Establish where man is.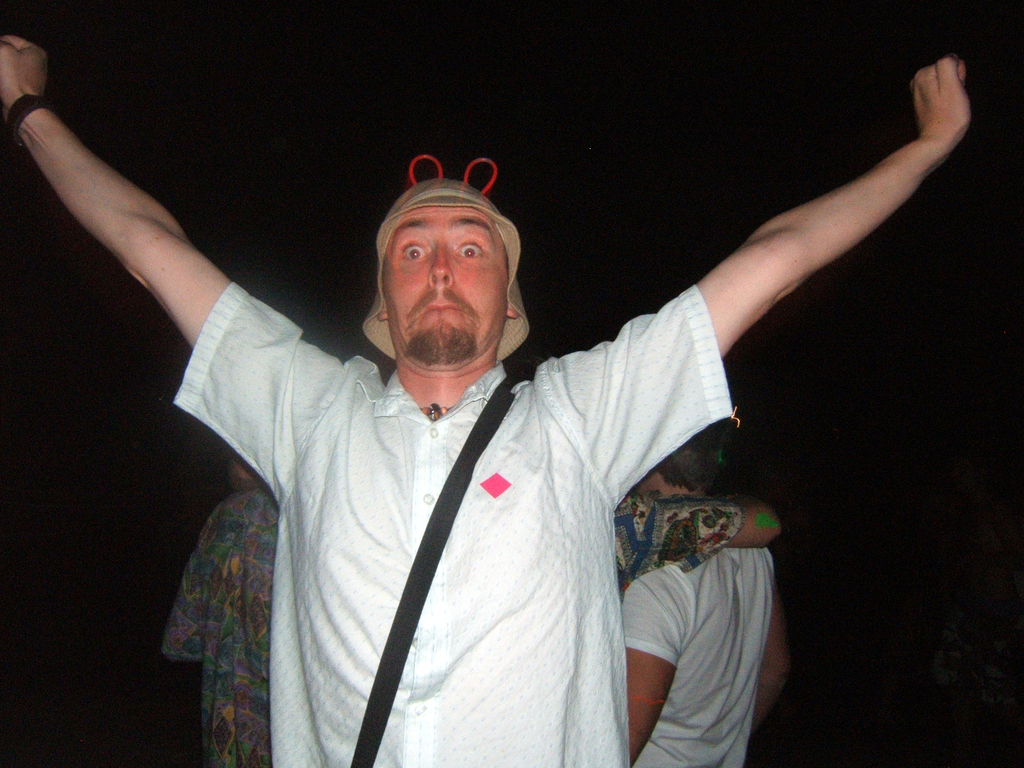
Established at box(0, 49, 967, 767).
